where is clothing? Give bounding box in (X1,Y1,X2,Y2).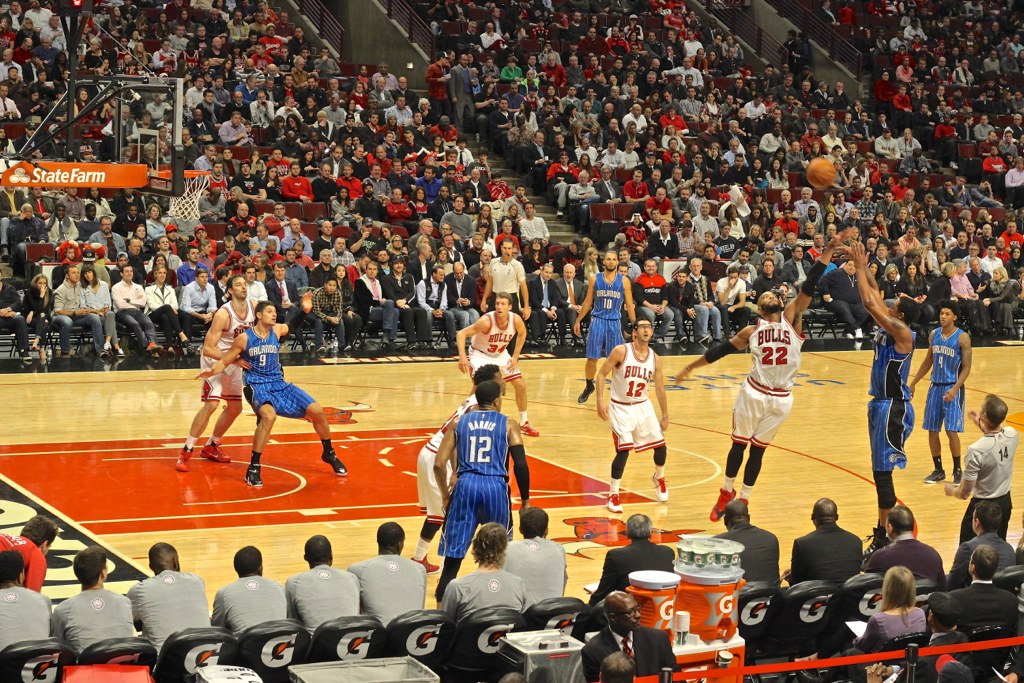
(867,325,916,514).
